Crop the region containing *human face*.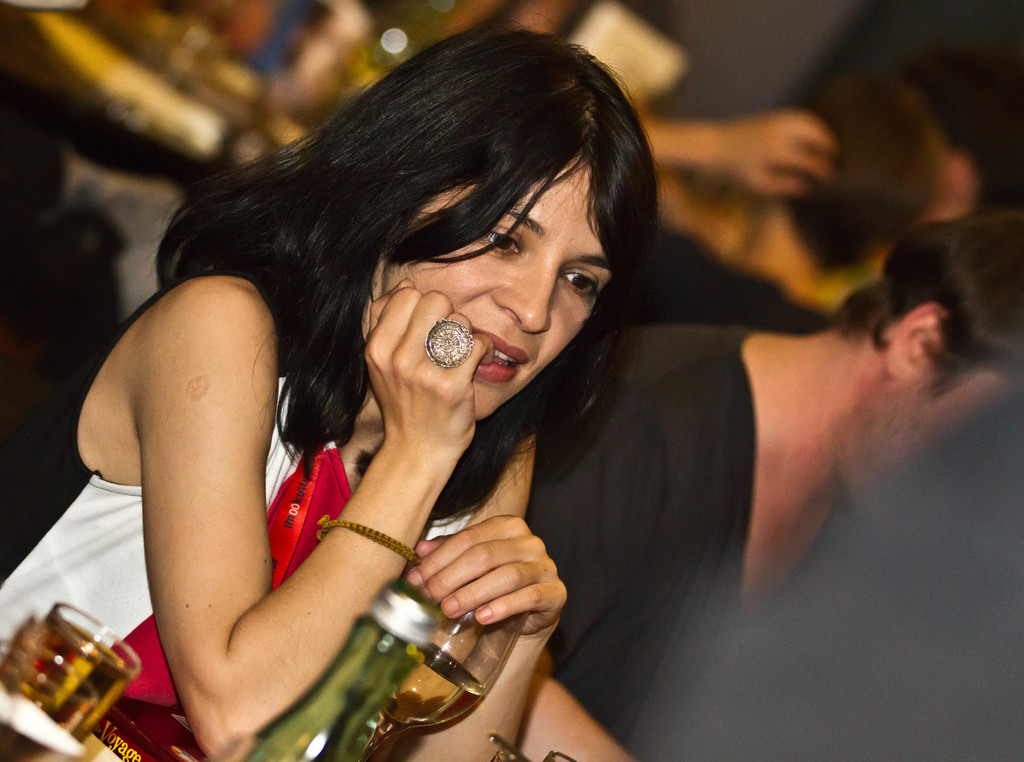
Crop region: pyautogui.locateOnScreen(378, 160, 611, 416).
